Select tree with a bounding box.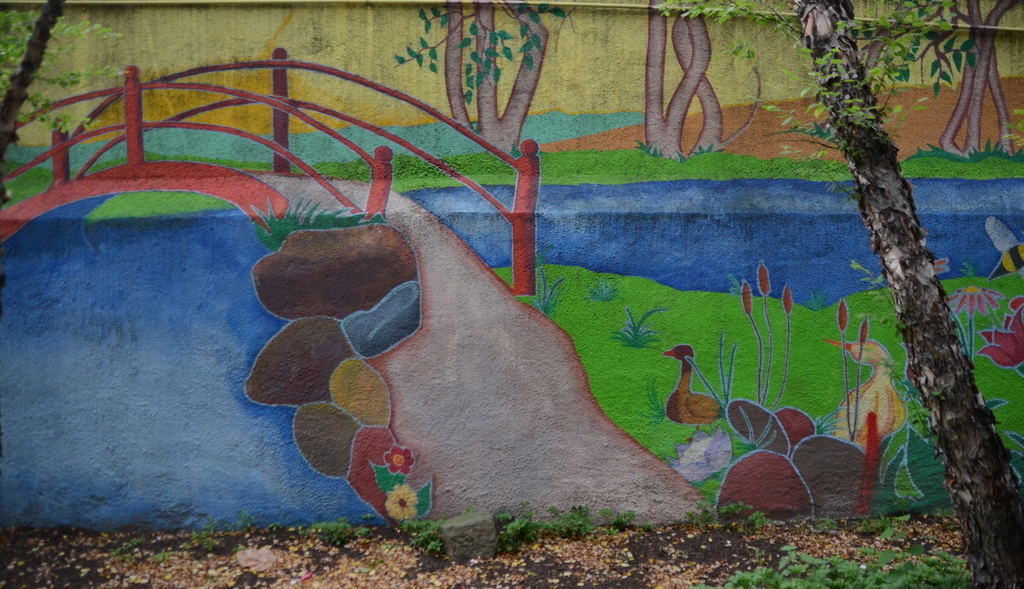
942,0,1015,164.
